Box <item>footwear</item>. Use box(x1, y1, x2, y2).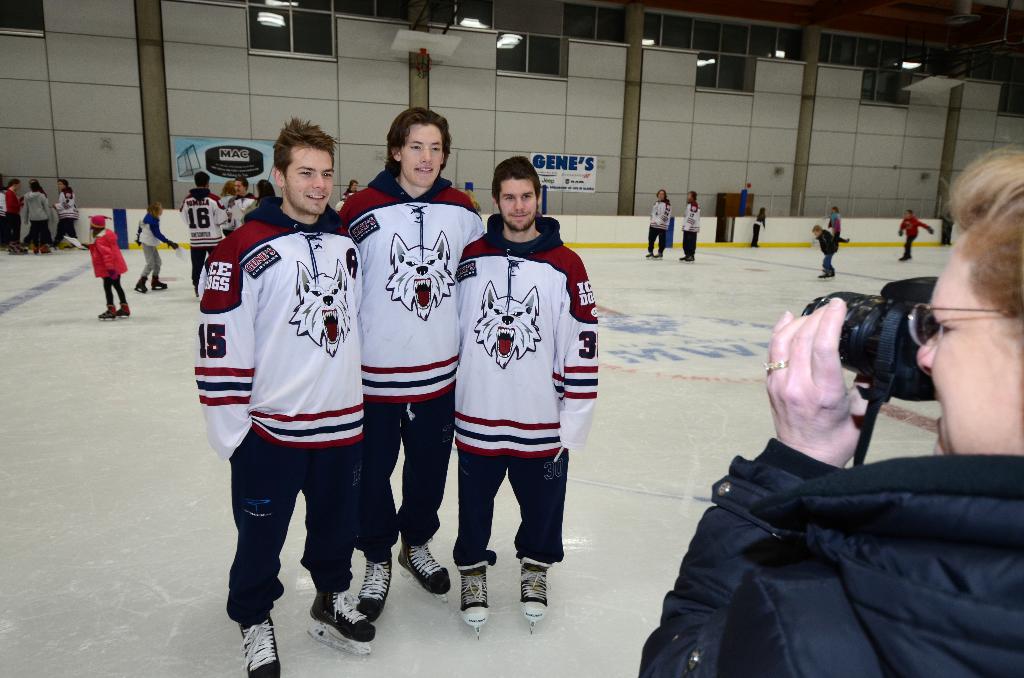
box(351, 554, 393, 625).
